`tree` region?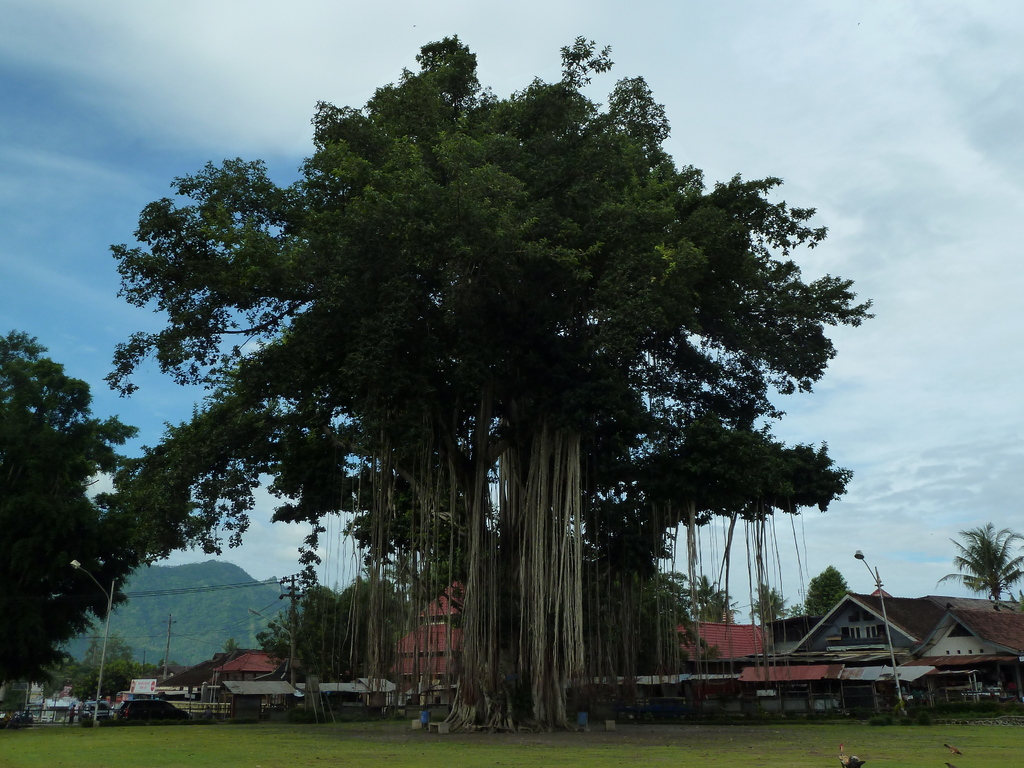
(left=805, top=564, right=851, bottom=628)
